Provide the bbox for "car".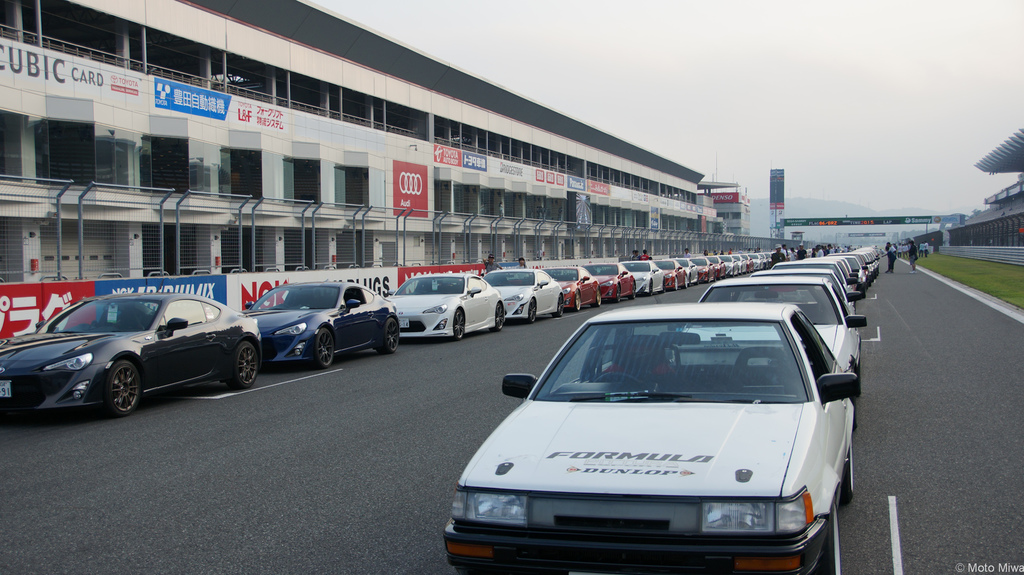
rect(0, 290, 259, 419).
